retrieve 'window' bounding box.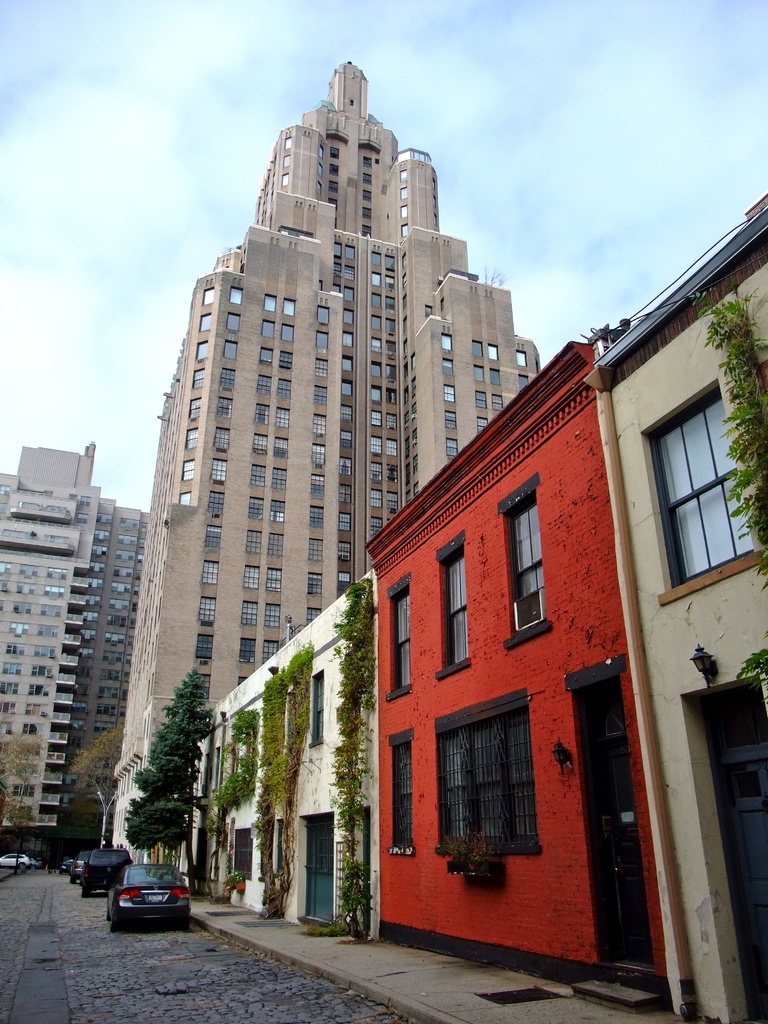
Bounding box: {"left": 262, "top": 346, "right": 272, "bottom": 365}.
